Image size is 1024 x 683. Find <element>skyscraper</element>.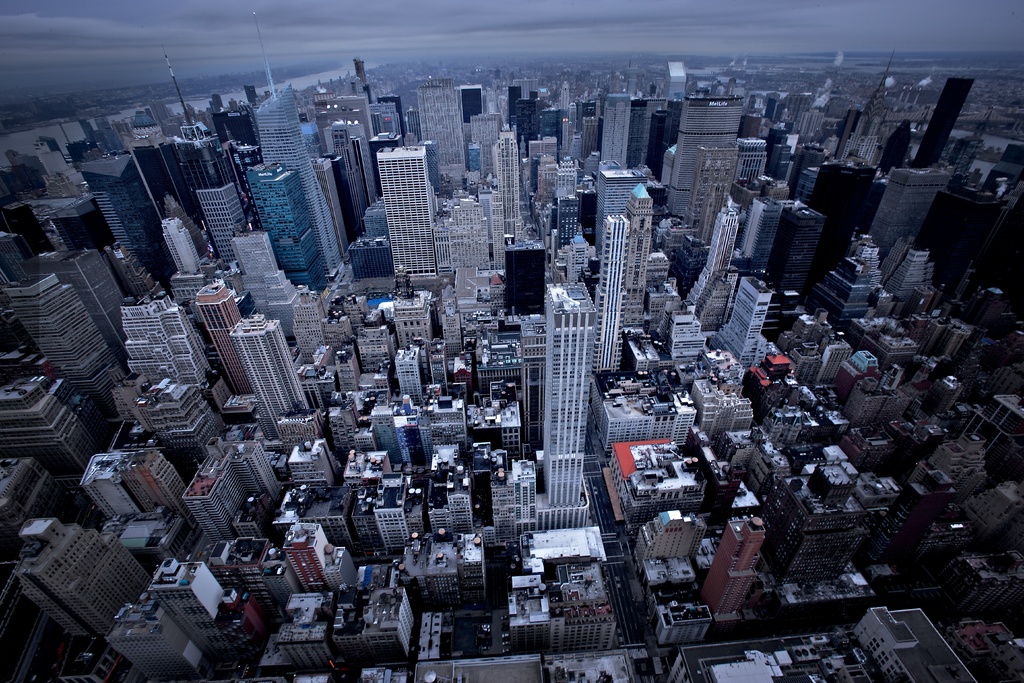
crop(428, 395, 468, 461).
